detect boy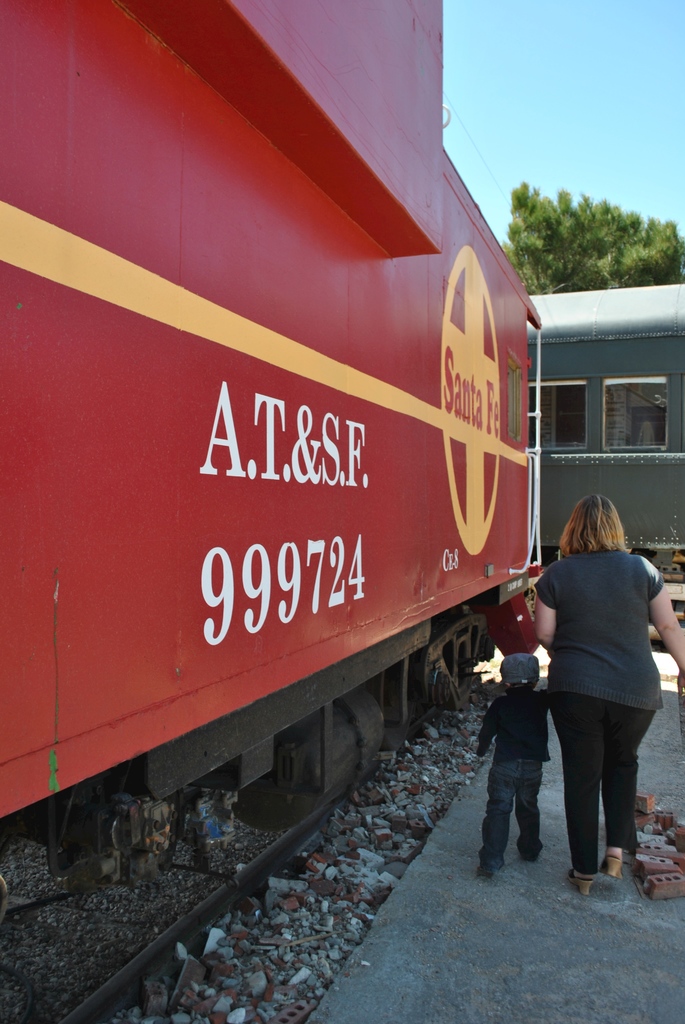
(left=476, top=652, right=550, bottom=879)
